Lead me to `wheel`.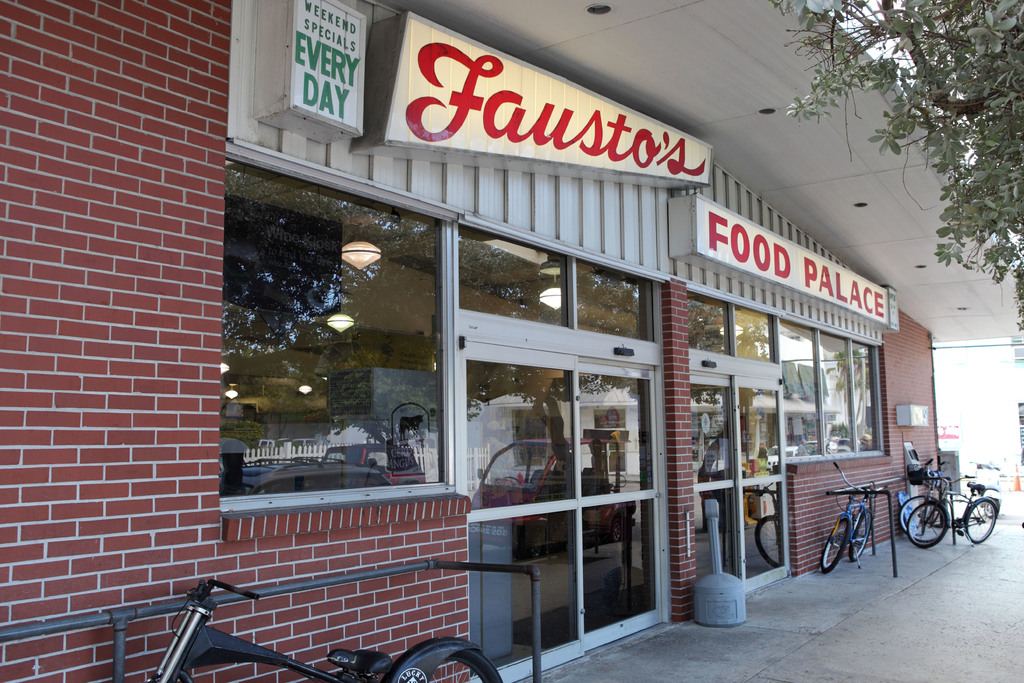
Lead to pyautogui.locateOnScreen(983, 499, 999, 520).
